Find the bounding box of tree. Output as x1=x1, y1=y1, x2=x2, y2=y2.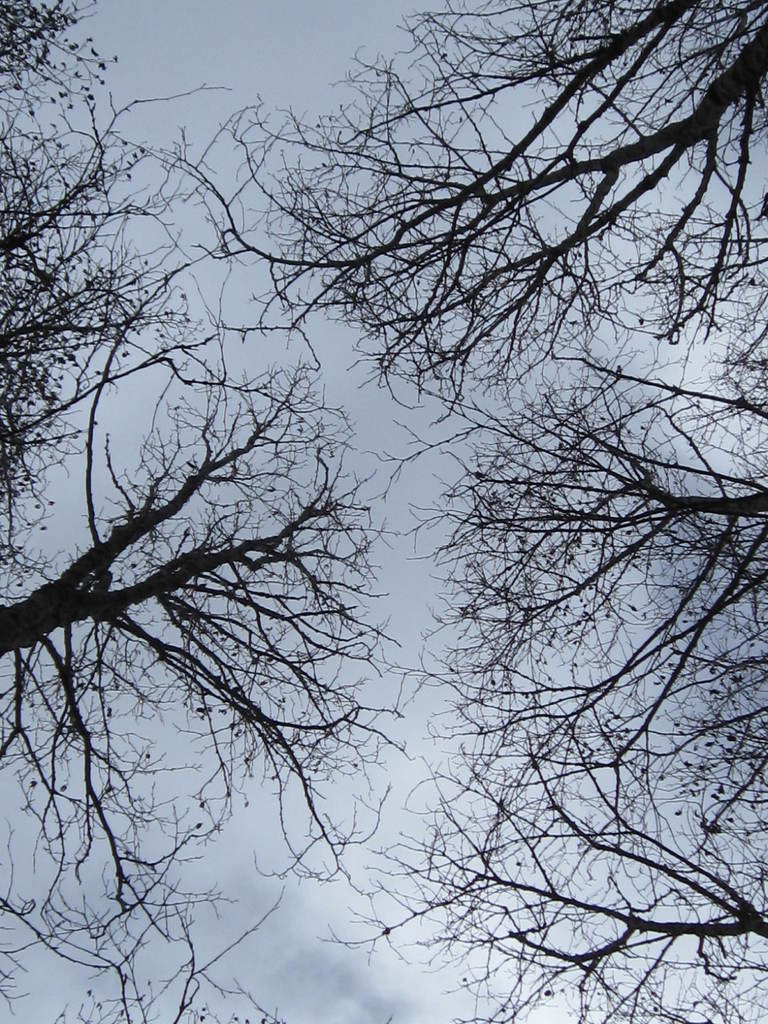
x1=0, y1=0, x2=415, y2=1023.
